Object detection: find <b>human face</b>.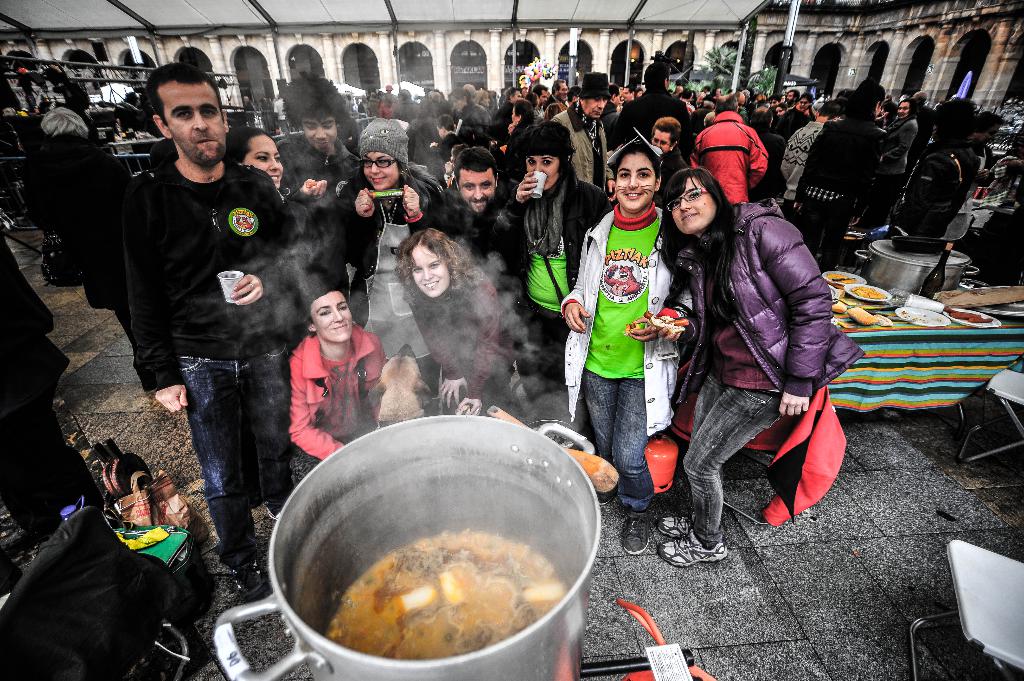
crop(362, 151, 400, 190).
